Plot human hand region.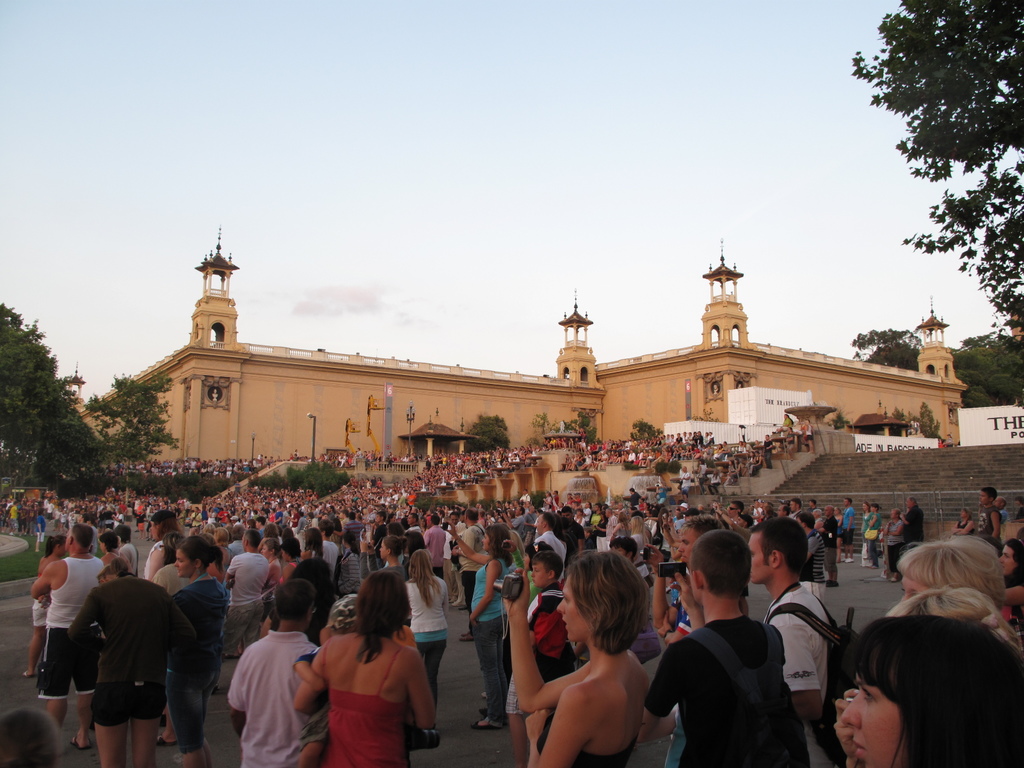
Plotted at bbox=[641, 545, 664, 573].
